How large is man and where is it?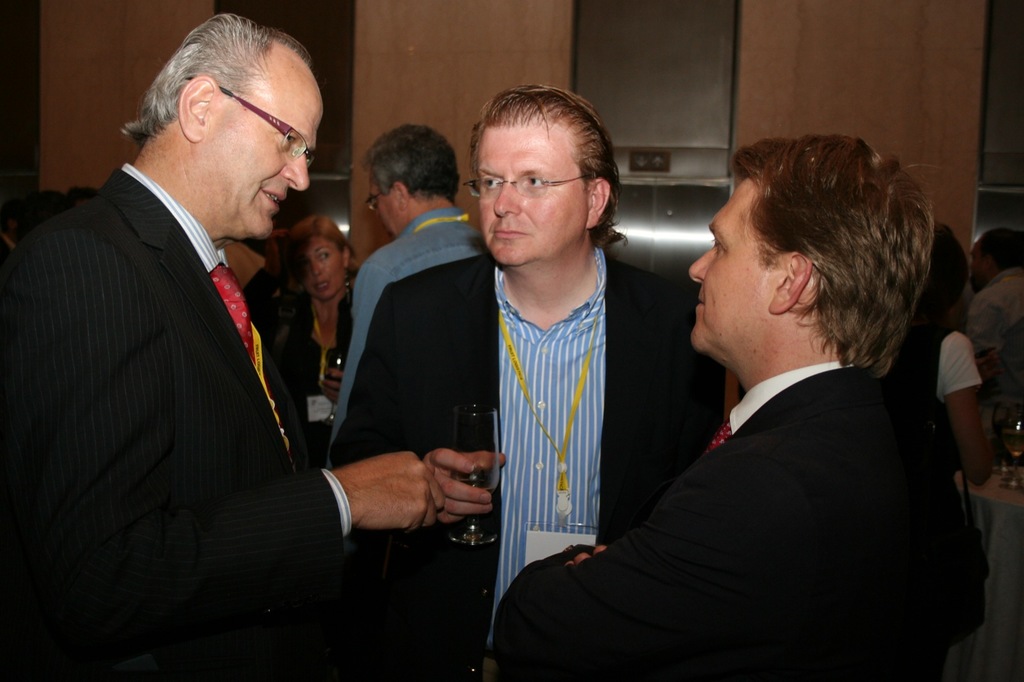
Bounding box: detection(0, 13, 444, 681).
